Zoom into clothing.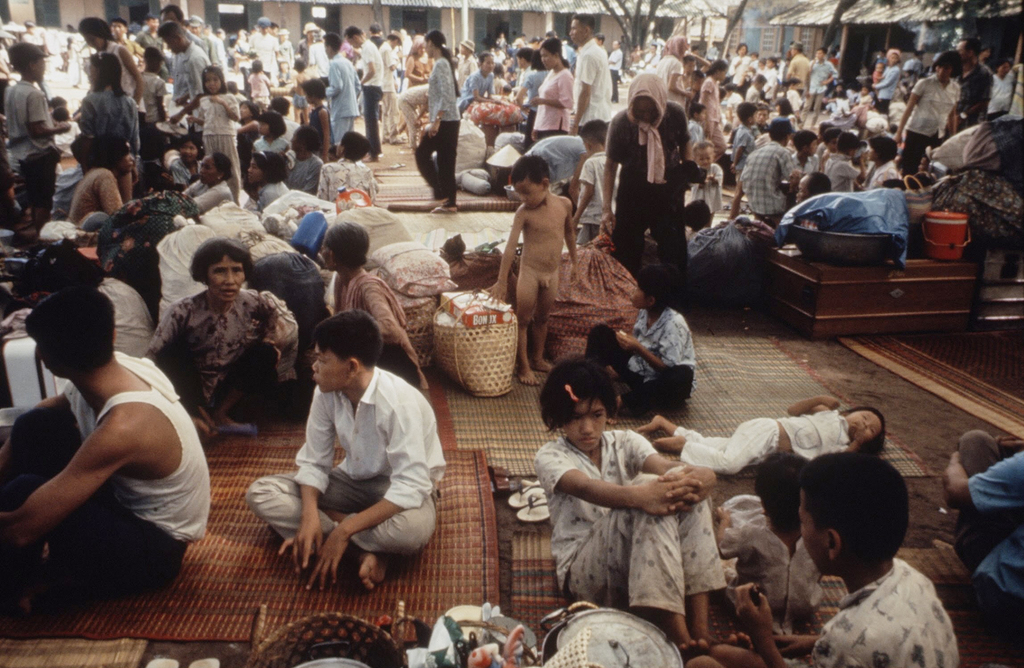
Zoom target: 526 425 740 615.
